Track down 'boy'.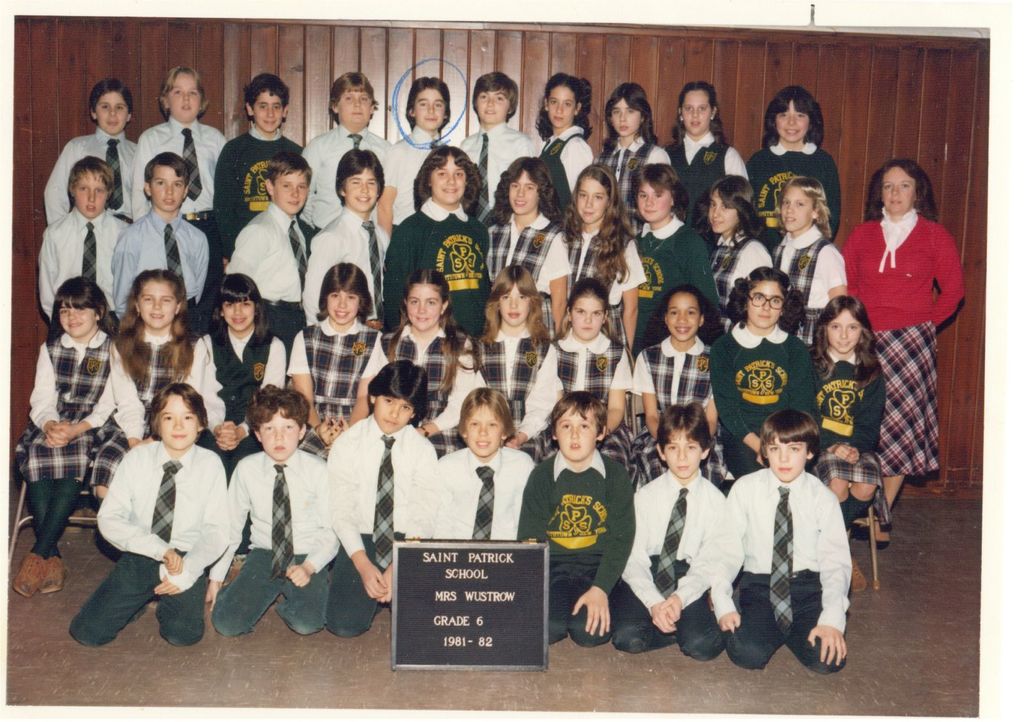
Tracked to [left=305, top=148, right=396, bottom=331].
